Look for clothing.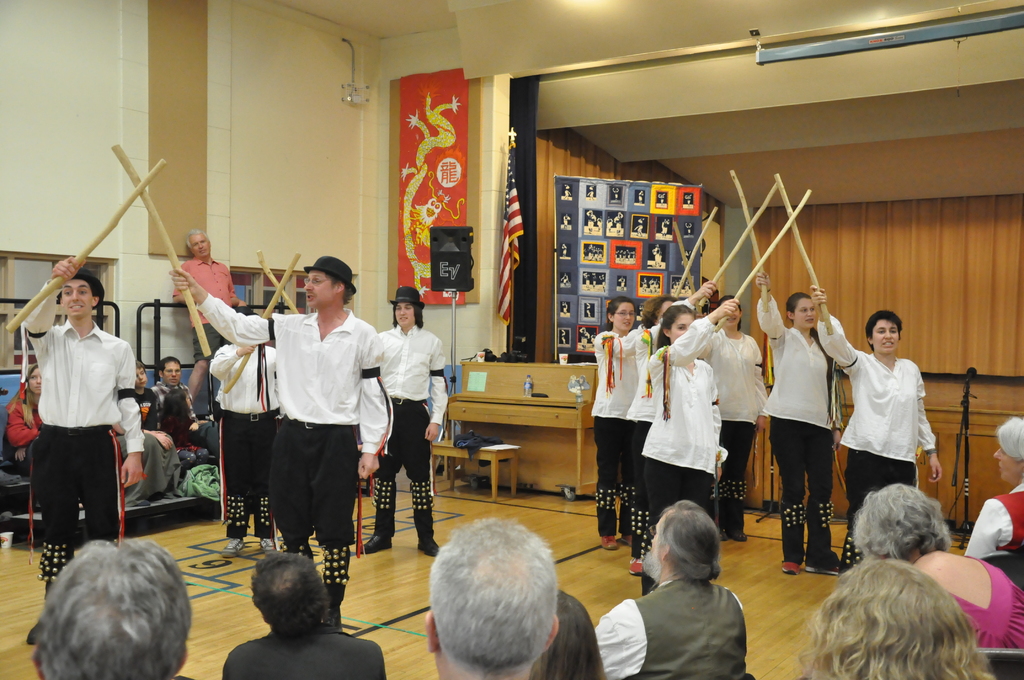
Found: {"left": 4, "top": 392, "right": 33, "bottom": 465}.
